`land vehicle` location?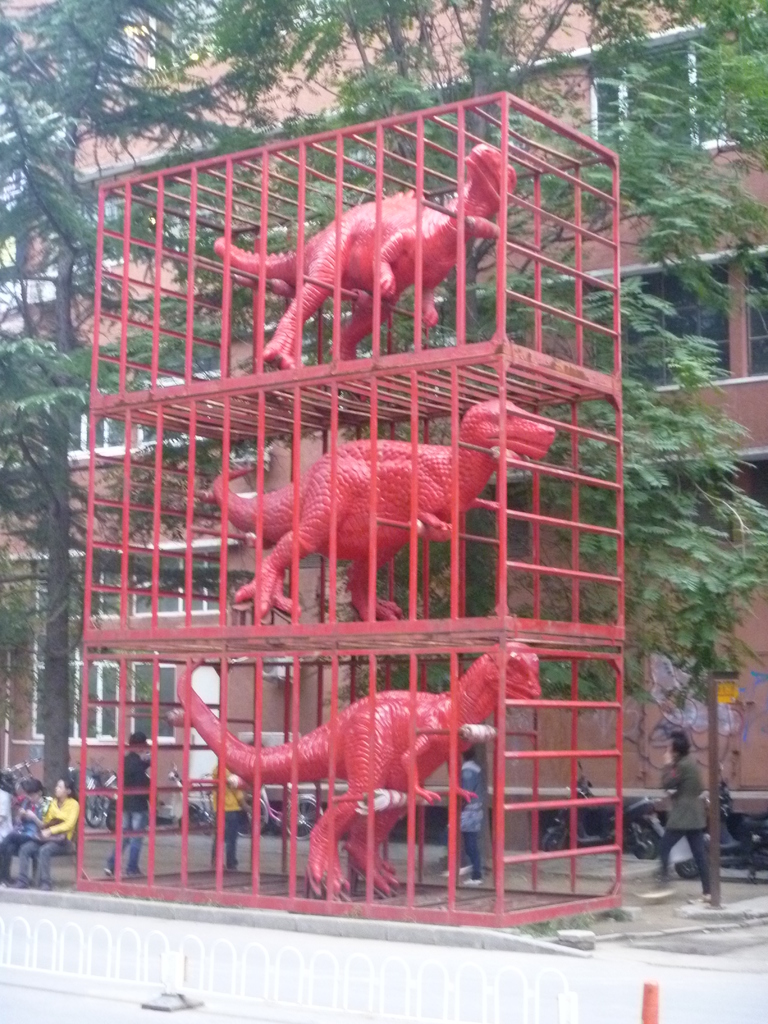
bbox=(541, 762, 666, 854)
